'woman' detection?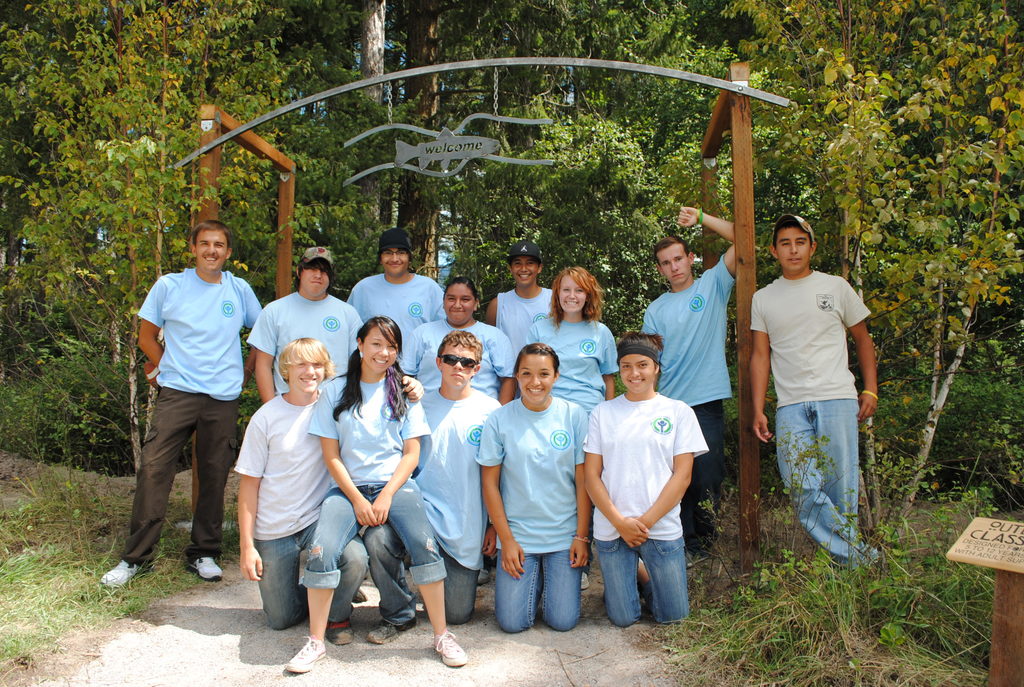
(404, 275, 515, 406)
